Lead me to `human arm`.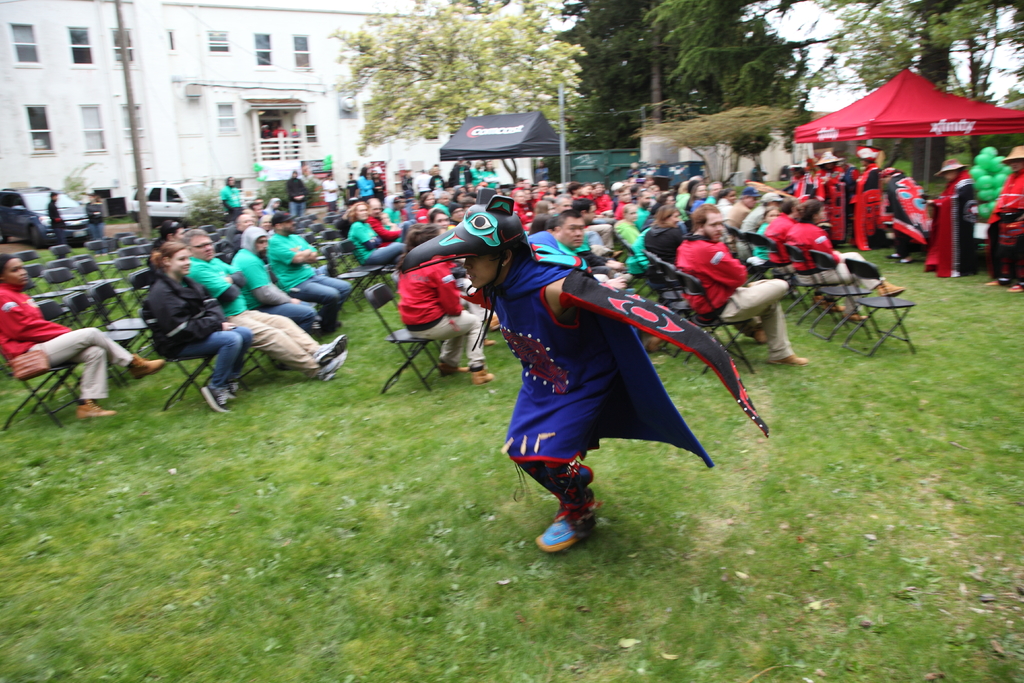
Lead to <bbox>547, 267, 766, 434</bbox>.
